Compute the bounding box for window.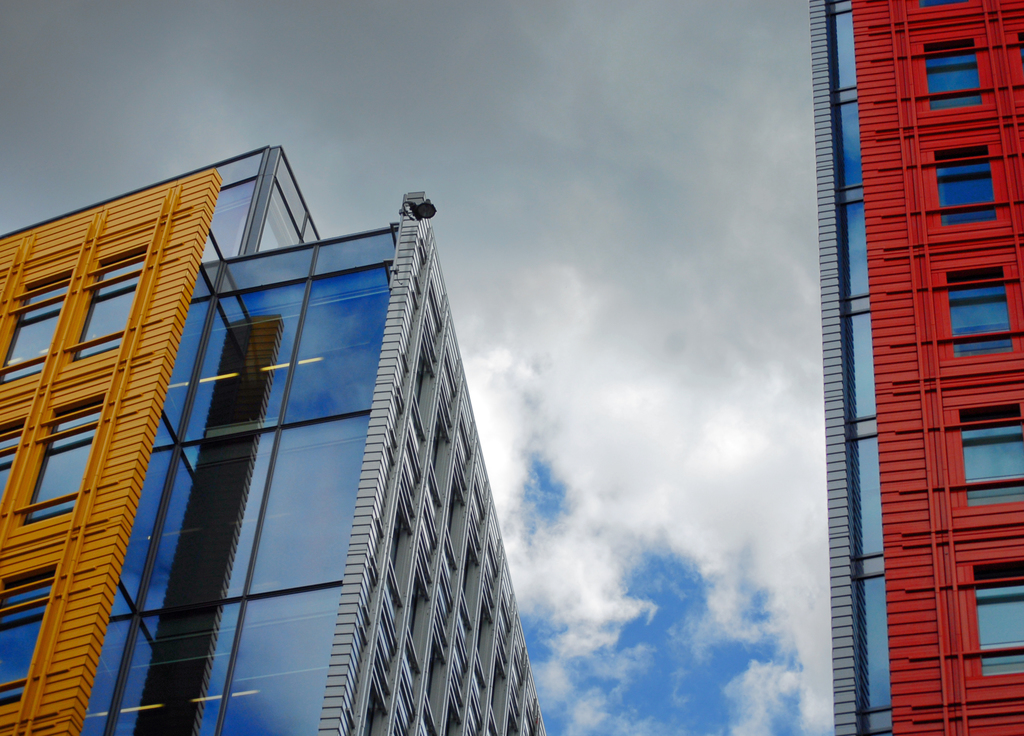
961, 400, 1023, 503.
